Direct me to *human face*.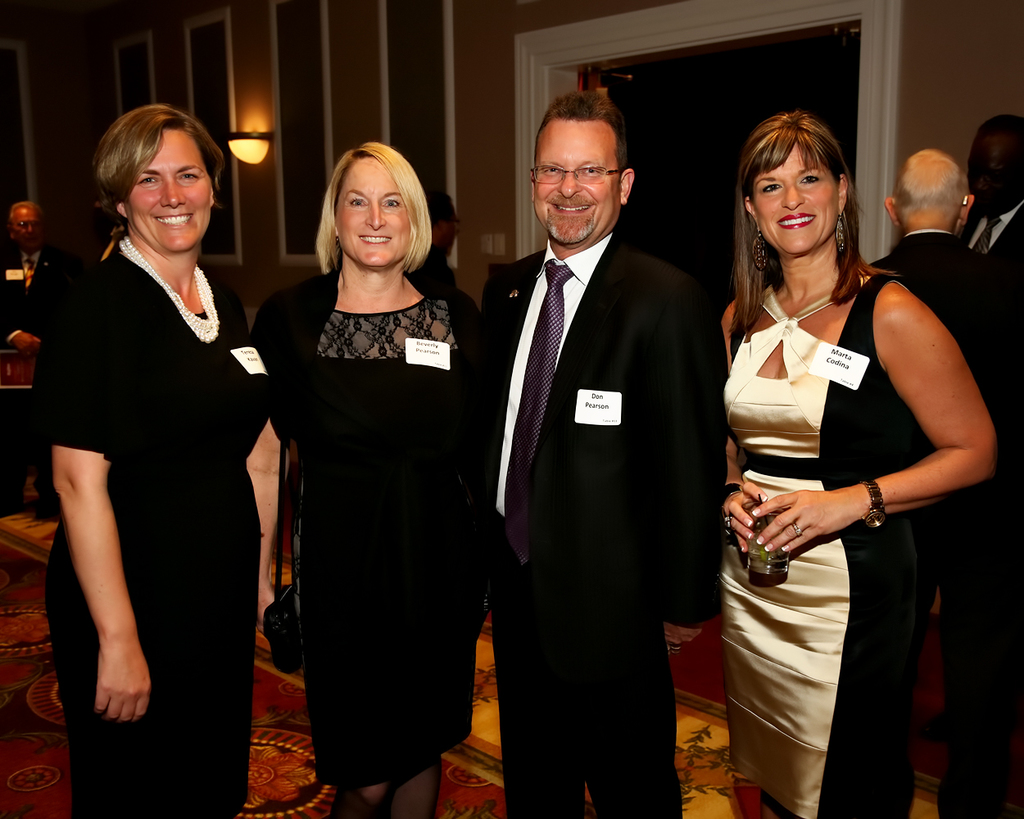
Direction: detection(751, 138, 844, 250).
